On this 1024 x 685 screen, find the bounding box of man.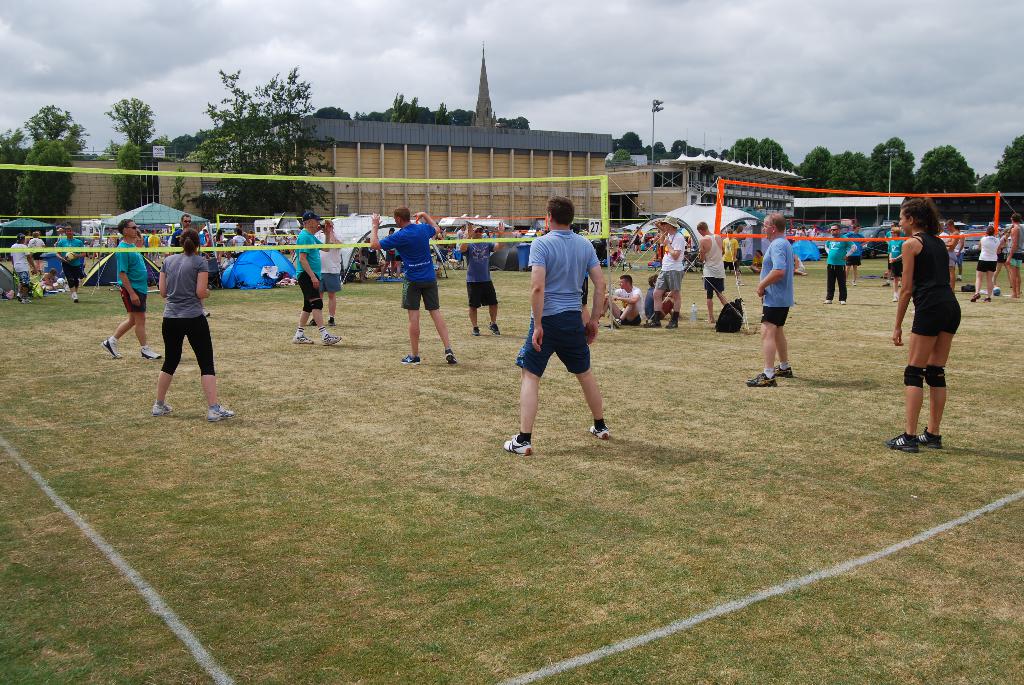
Bounding box: detection(501, 198, 609, 453).
